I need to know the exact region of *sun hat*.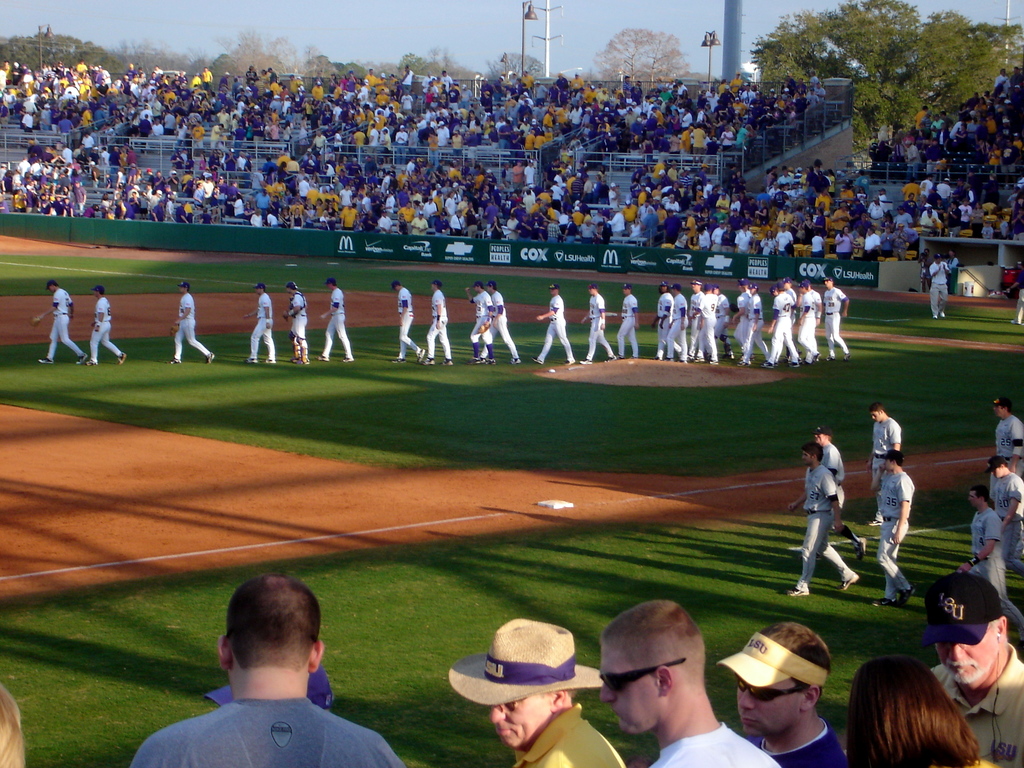
Region: BBox(45, 276, 61, 294).
